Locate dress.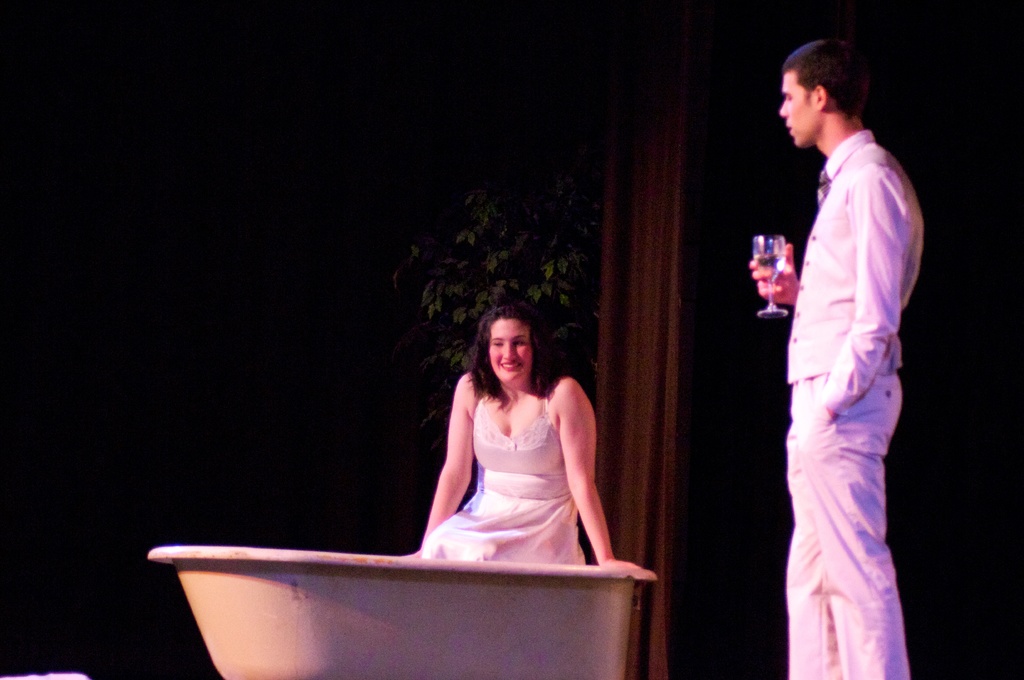
Bounding box: x1=419 y1=393 x2=585 y2=565.
